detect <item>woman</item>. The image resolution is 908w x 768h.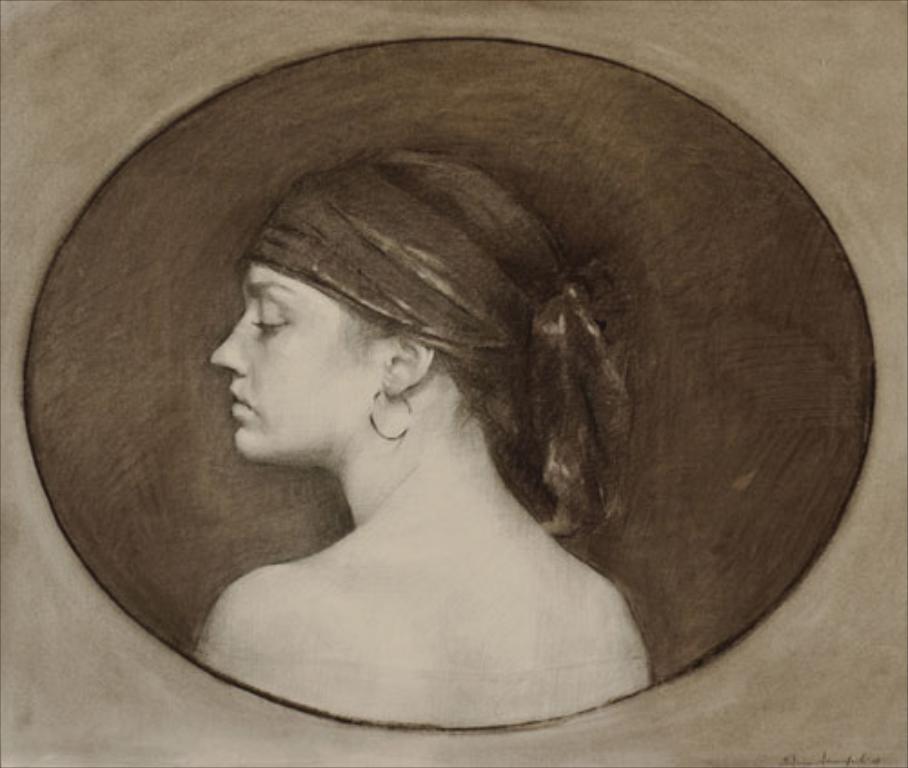
bbox(87, 136, 752, 717).
